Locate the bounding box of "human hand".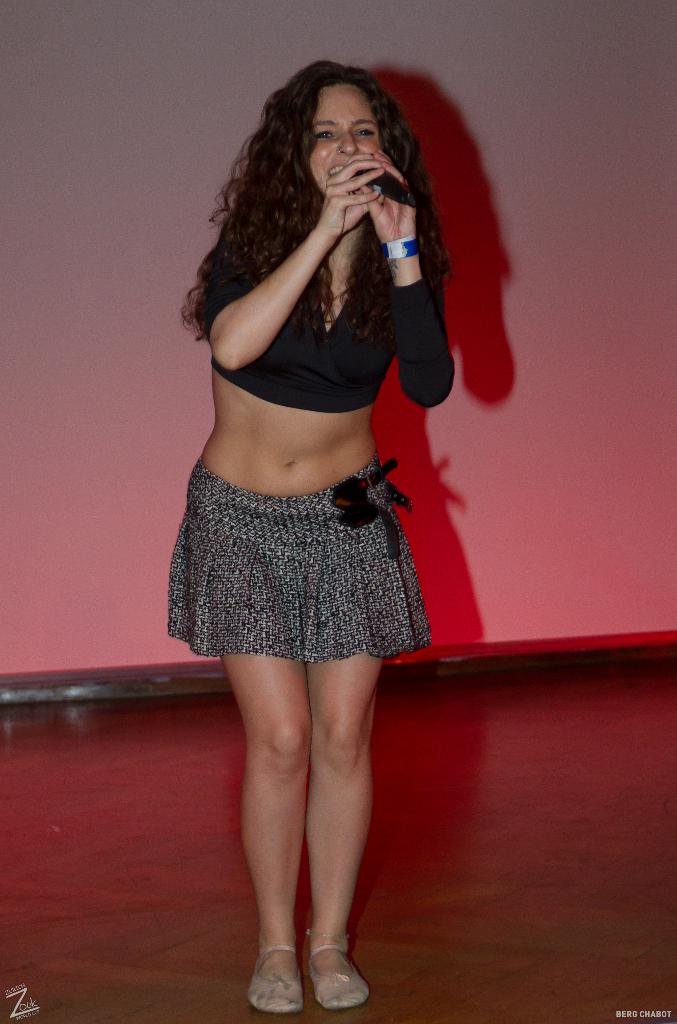
Bounding box: (237, 141, 404, 368).
